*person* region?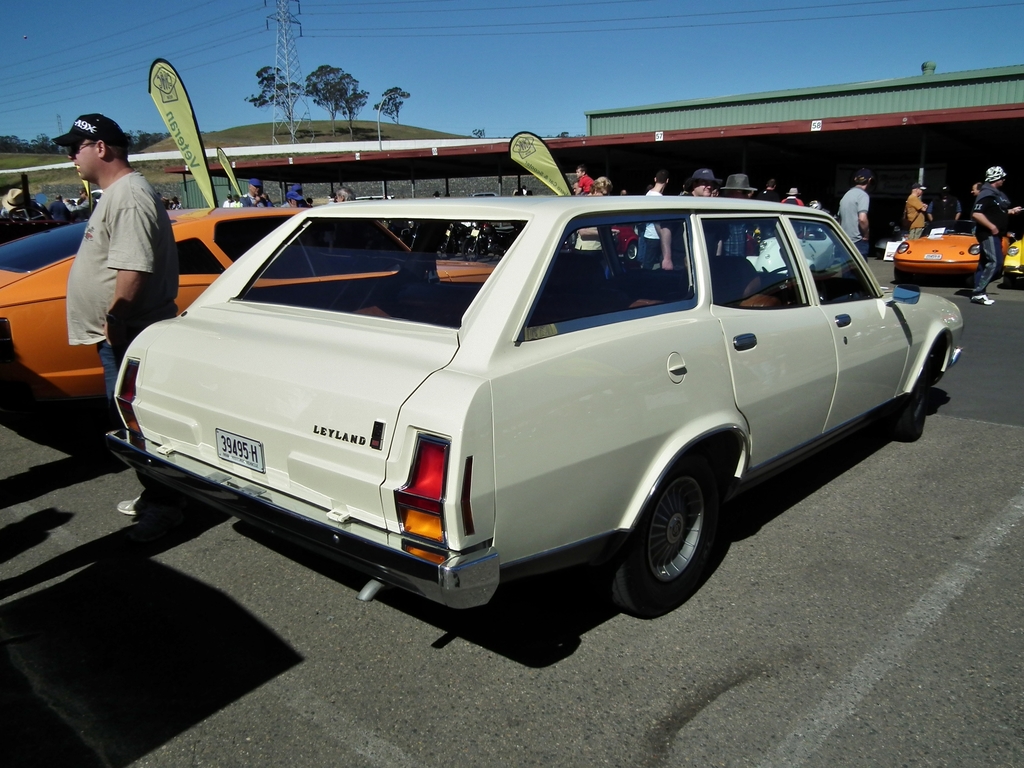
x1=58 y1=182 x2=96 y2=209
